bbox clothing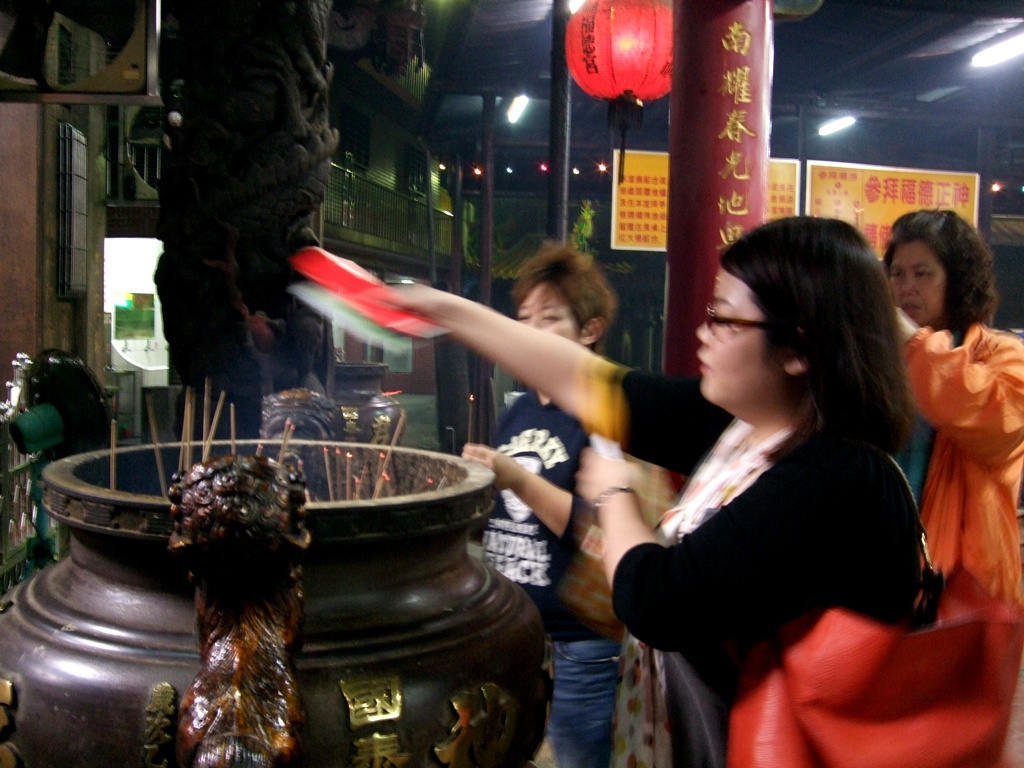
rect(481, 390, 620, 767)
